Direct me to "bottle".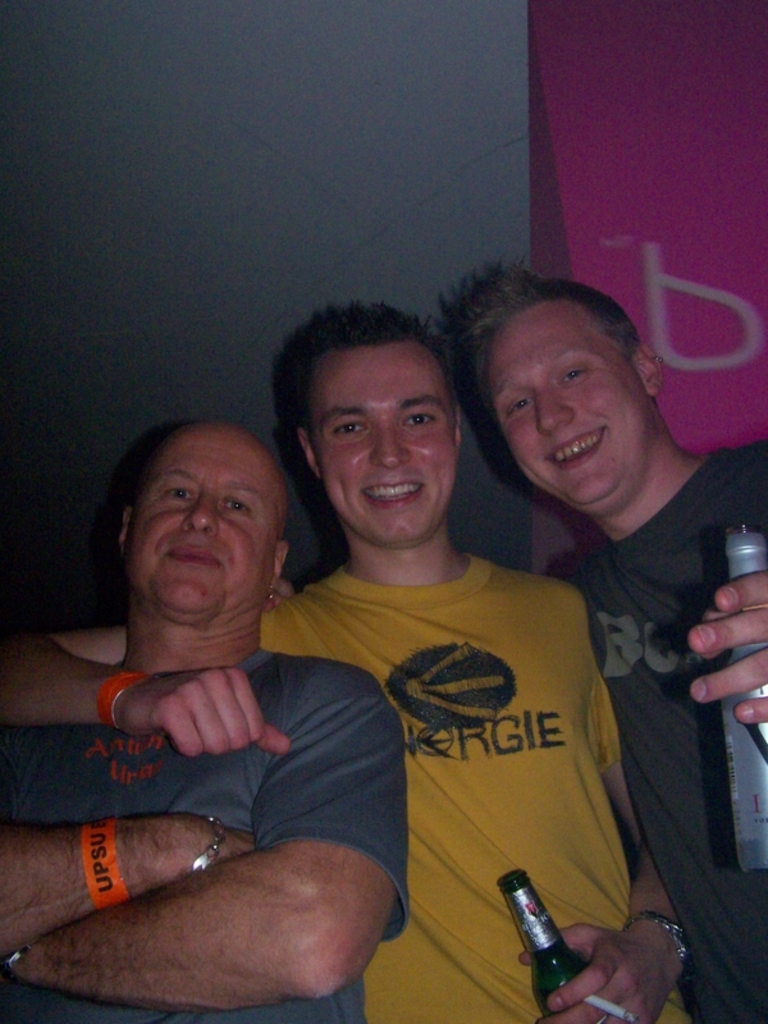
Direction: l=489, t=869, r=590, b=1023.
